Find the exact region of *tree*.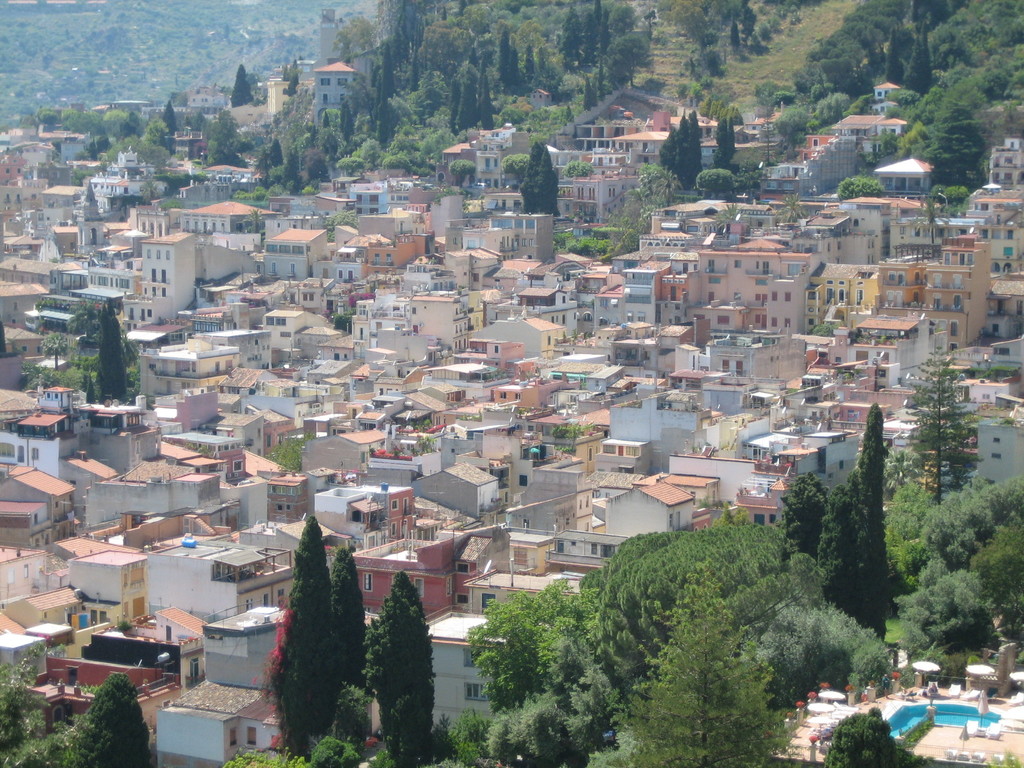
Exact region: bbox=[463, 574, 603, 718].
